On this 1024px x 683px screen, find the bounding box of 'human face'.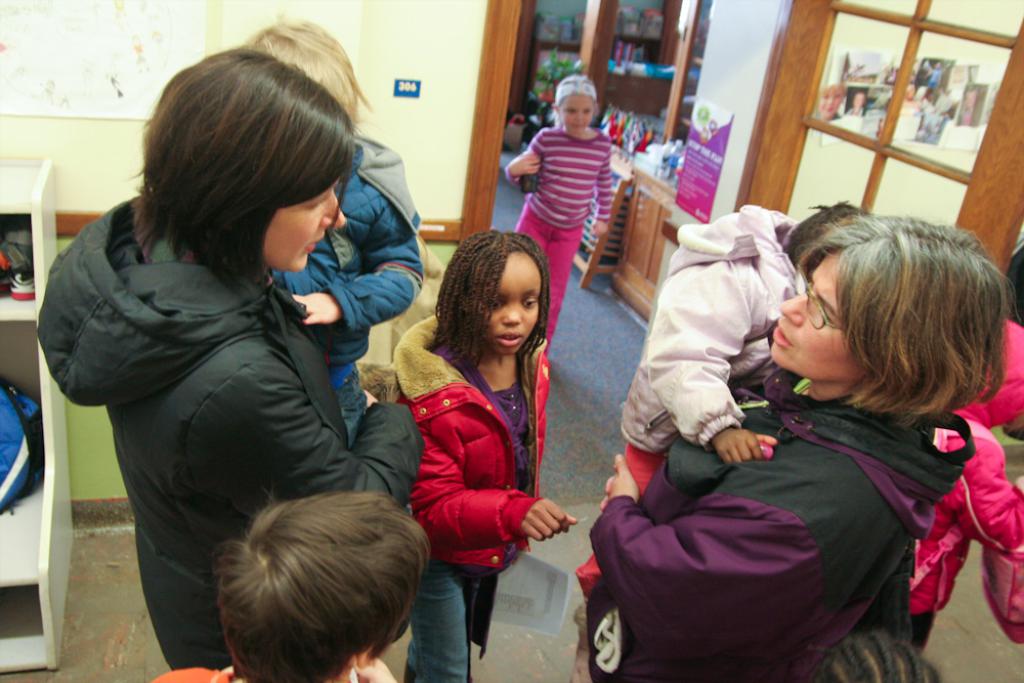
Bounding box: bbox(486, 254, 543, 356).
